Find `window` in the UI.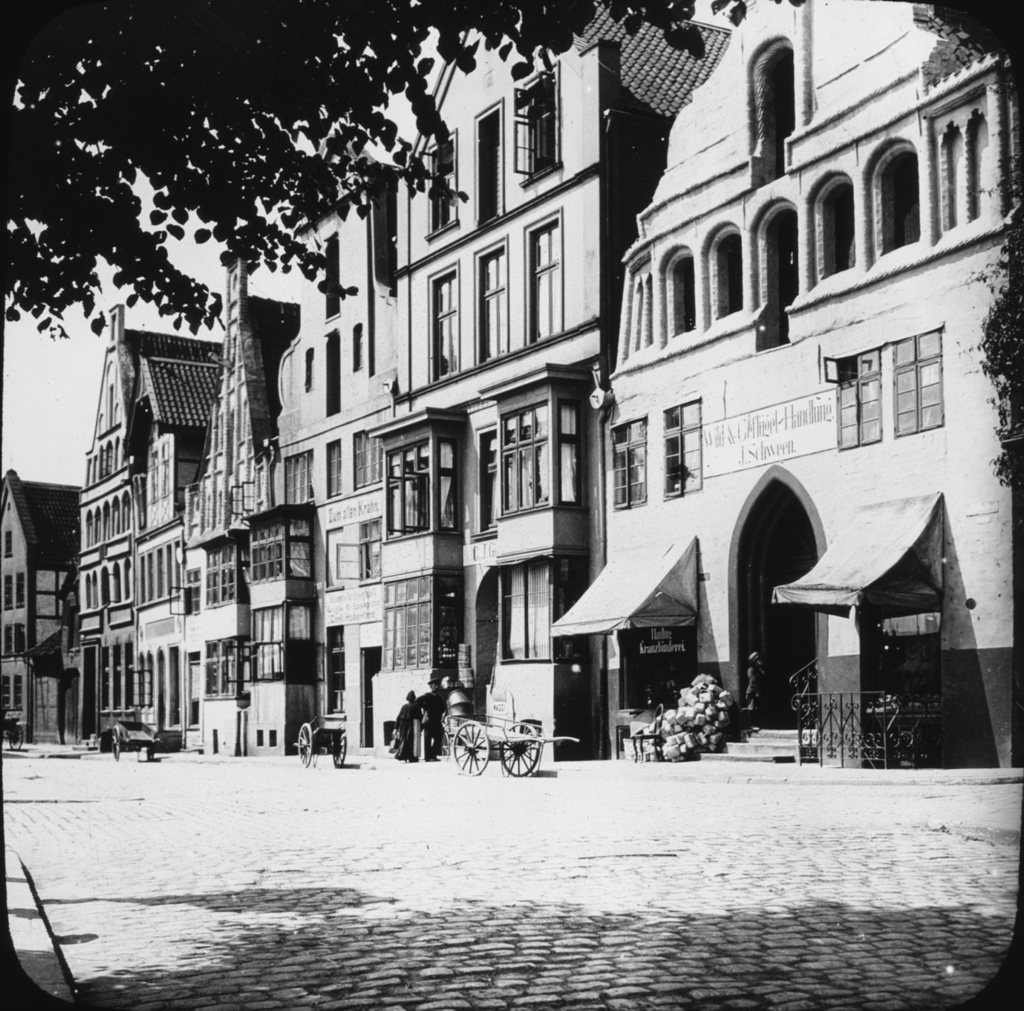
UI element at crop(2, 625, 11, 660).
